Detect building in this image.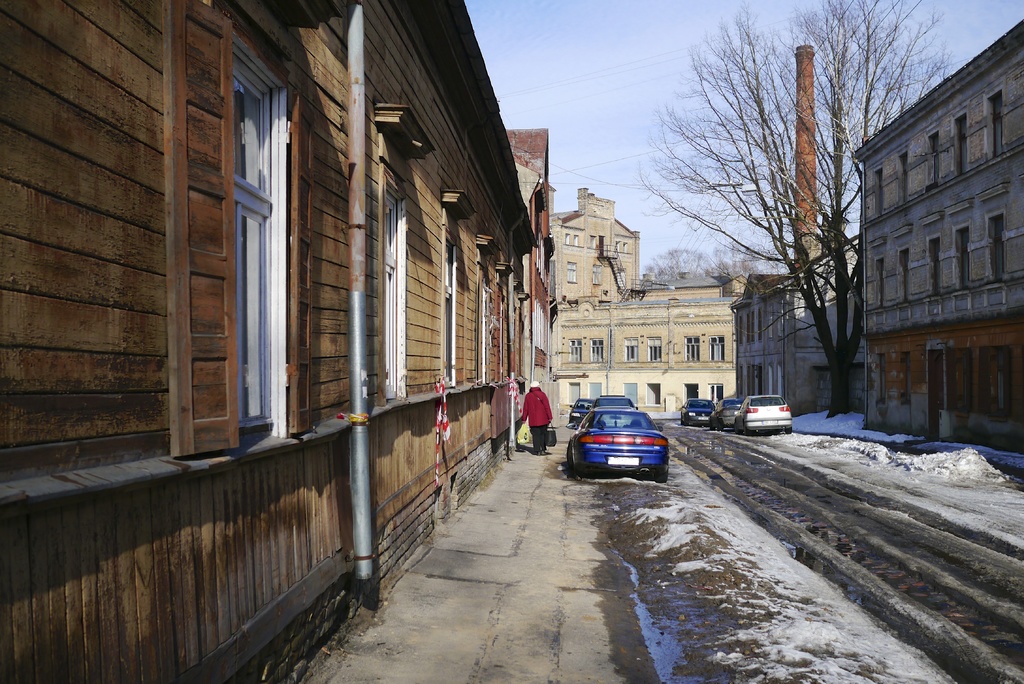
Detection: box(558, 188, 749, 409).
